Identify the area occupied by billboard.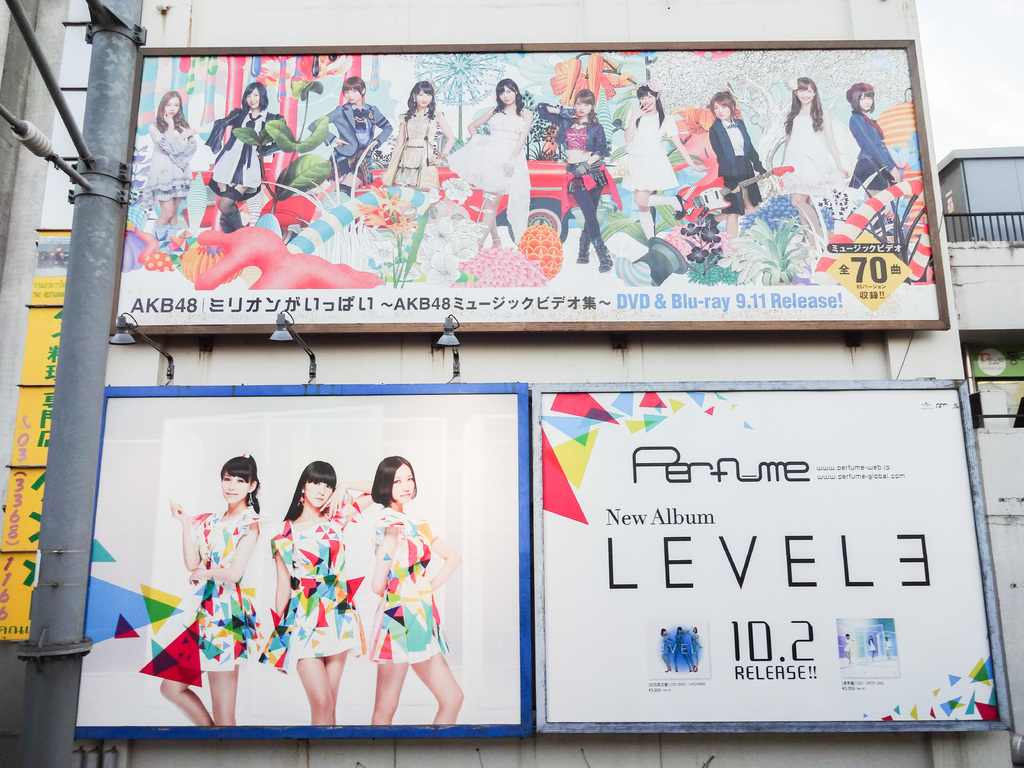
Area: bbox(0, 225, 70, 643).
